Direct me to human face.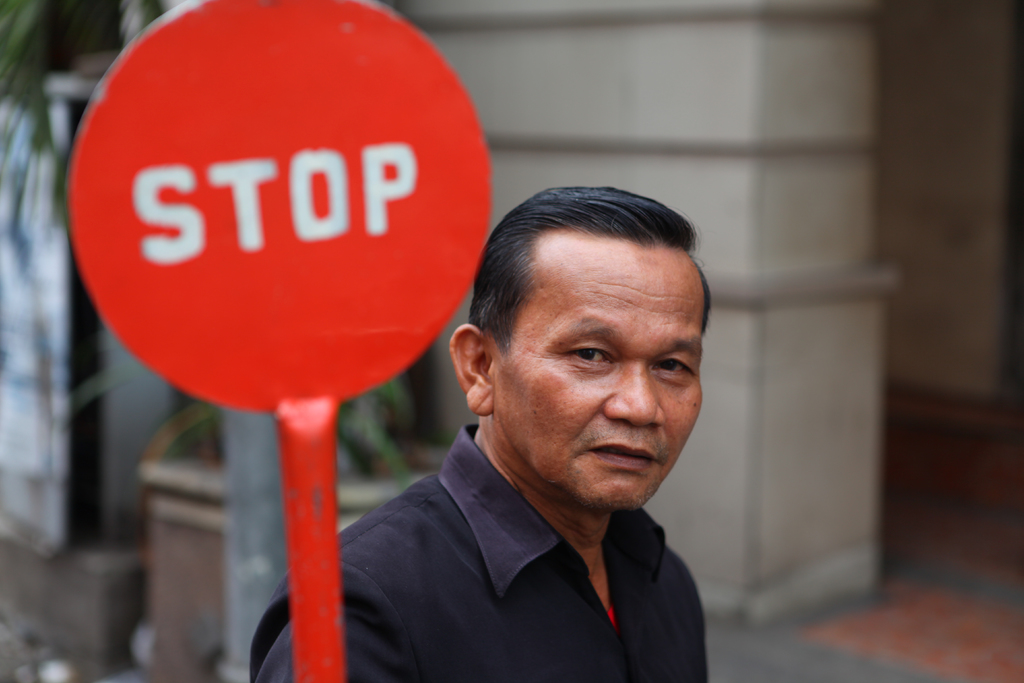
Direction: box=[489, 231, 702, 514].
